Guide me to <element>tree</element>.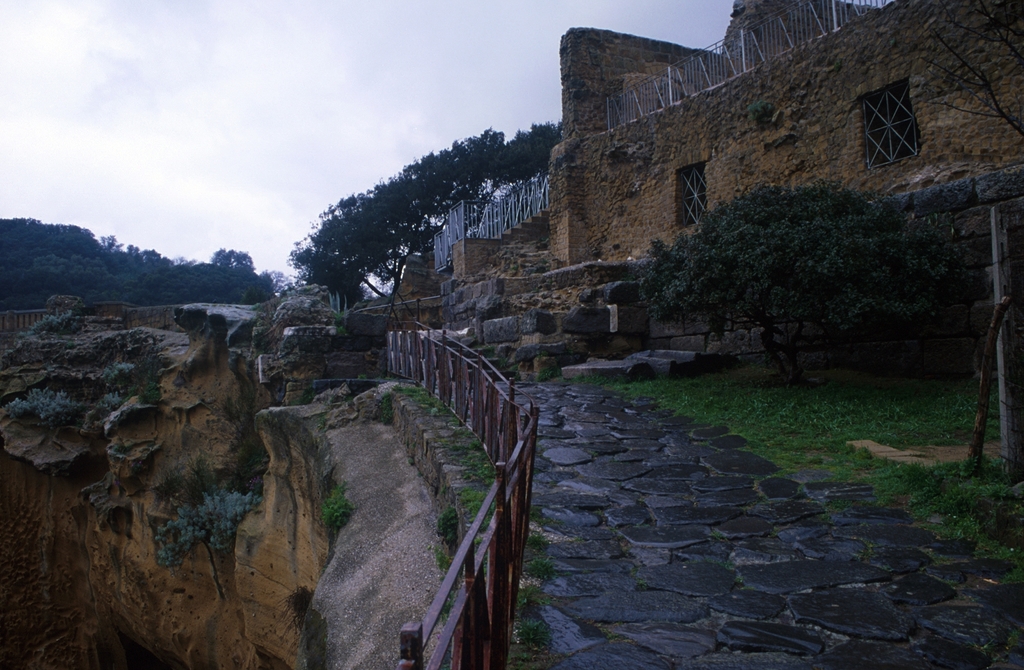
Guidance: {"x1": 636, "y1": 175, "x2": 973, "y2": 385}.
